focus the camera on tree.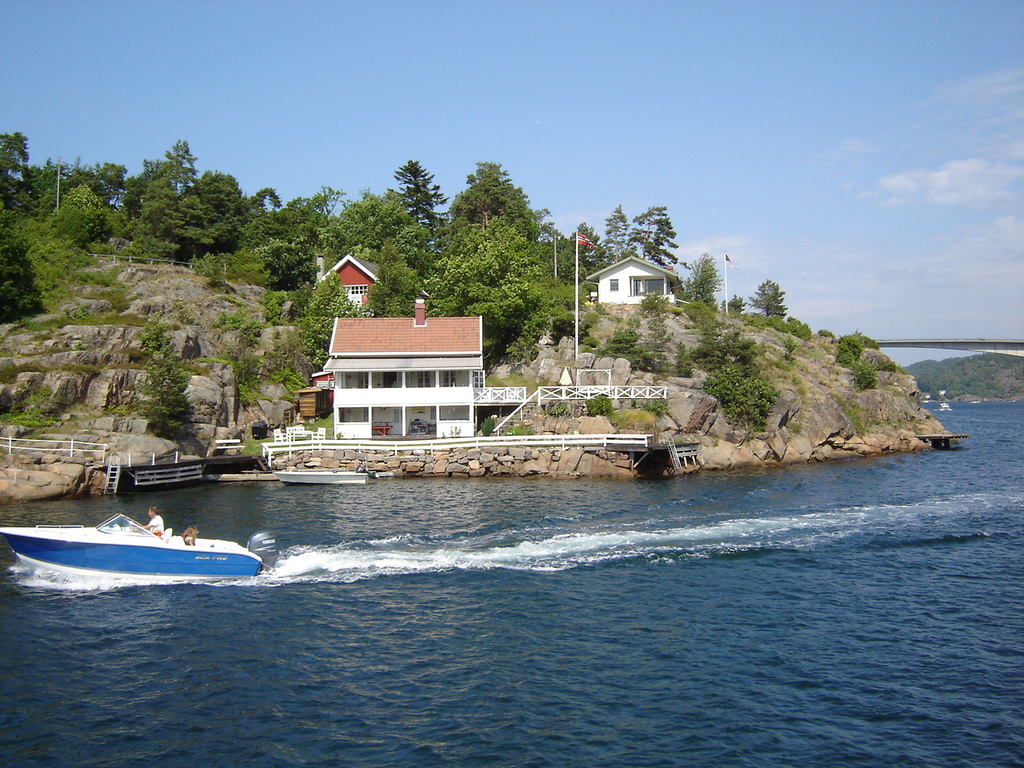
Focus region: region(749, 276, 790, 324).
